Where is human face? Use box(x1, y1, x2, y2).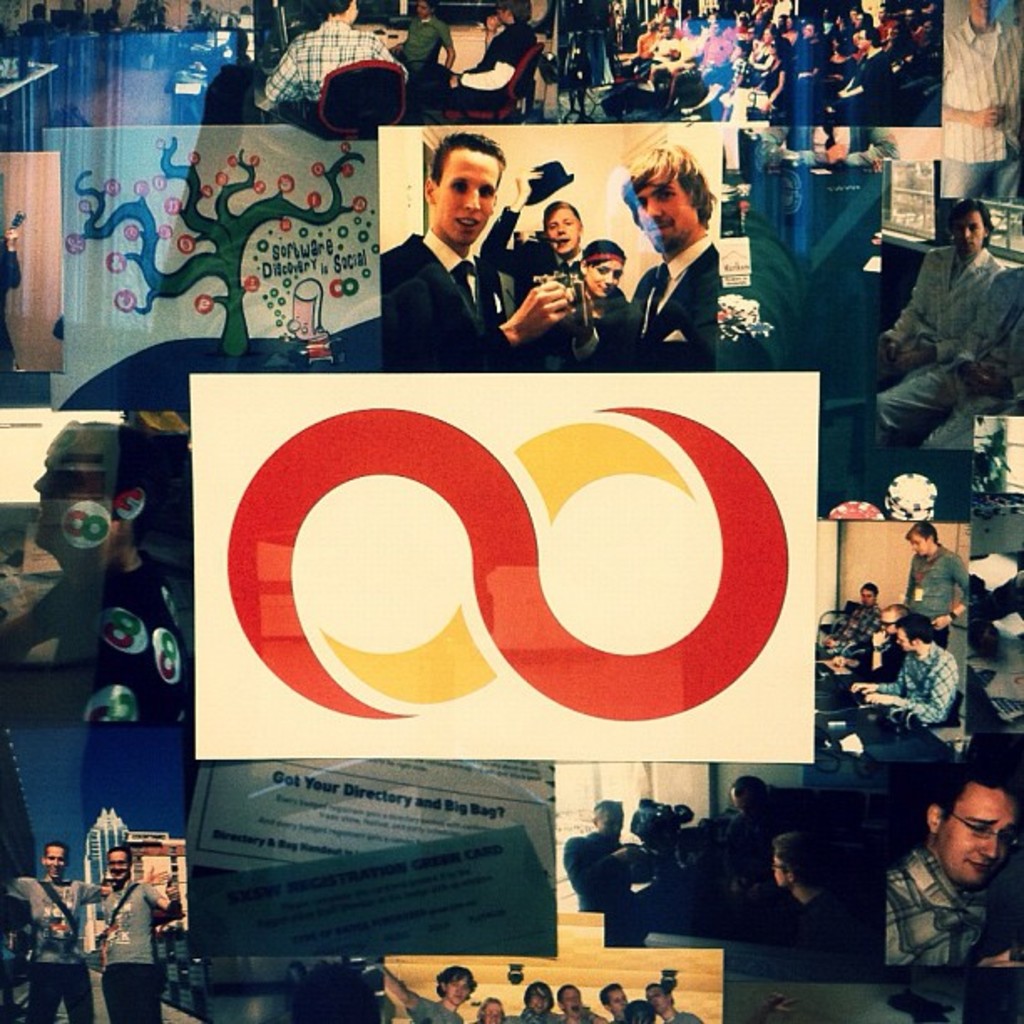
box(447, 975, 470, 1004).
